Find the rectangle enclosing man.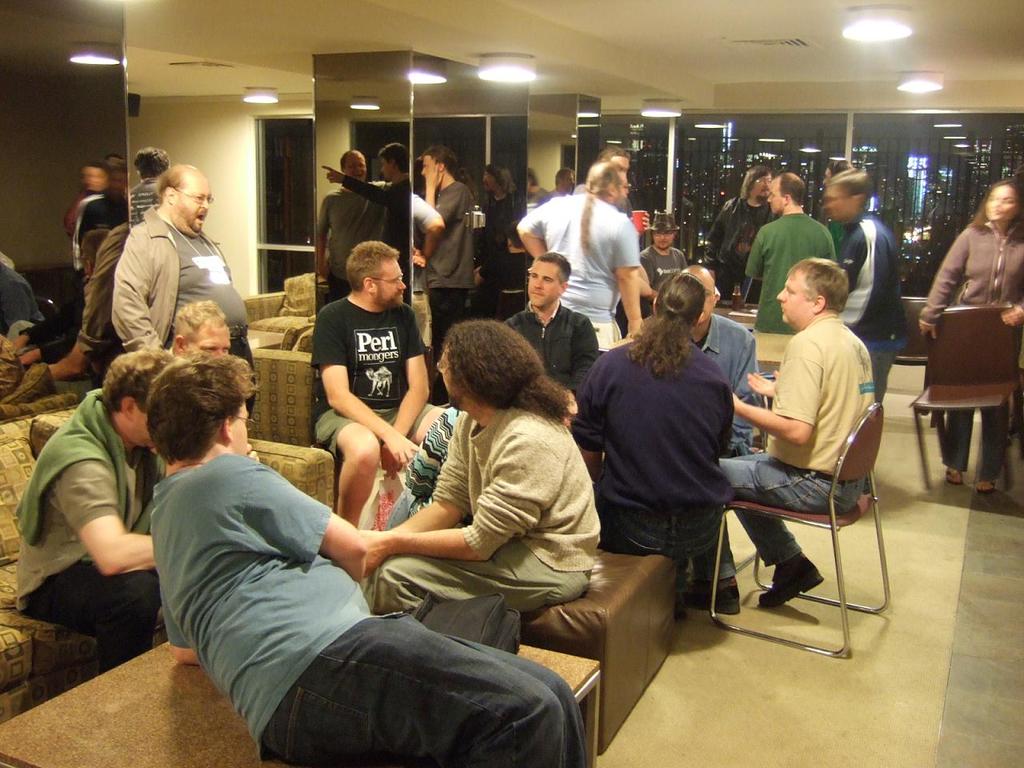
box=[306, 242, 441, 531].
